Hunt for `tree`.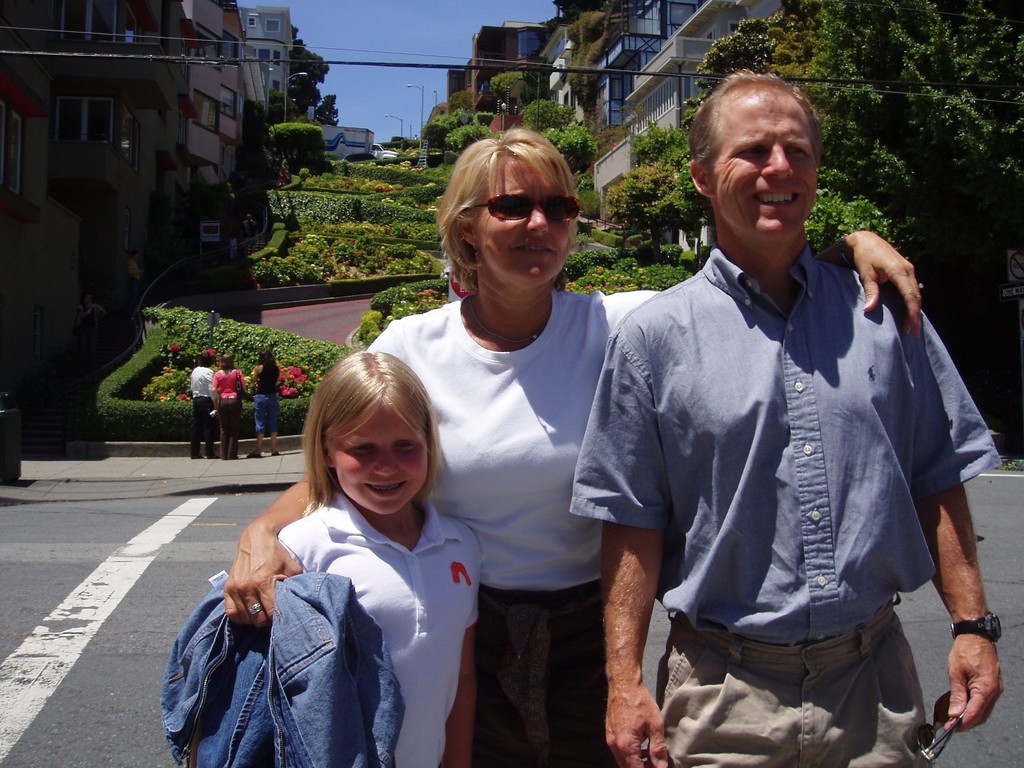
Hunted down at (317, 92, 349, 122).
